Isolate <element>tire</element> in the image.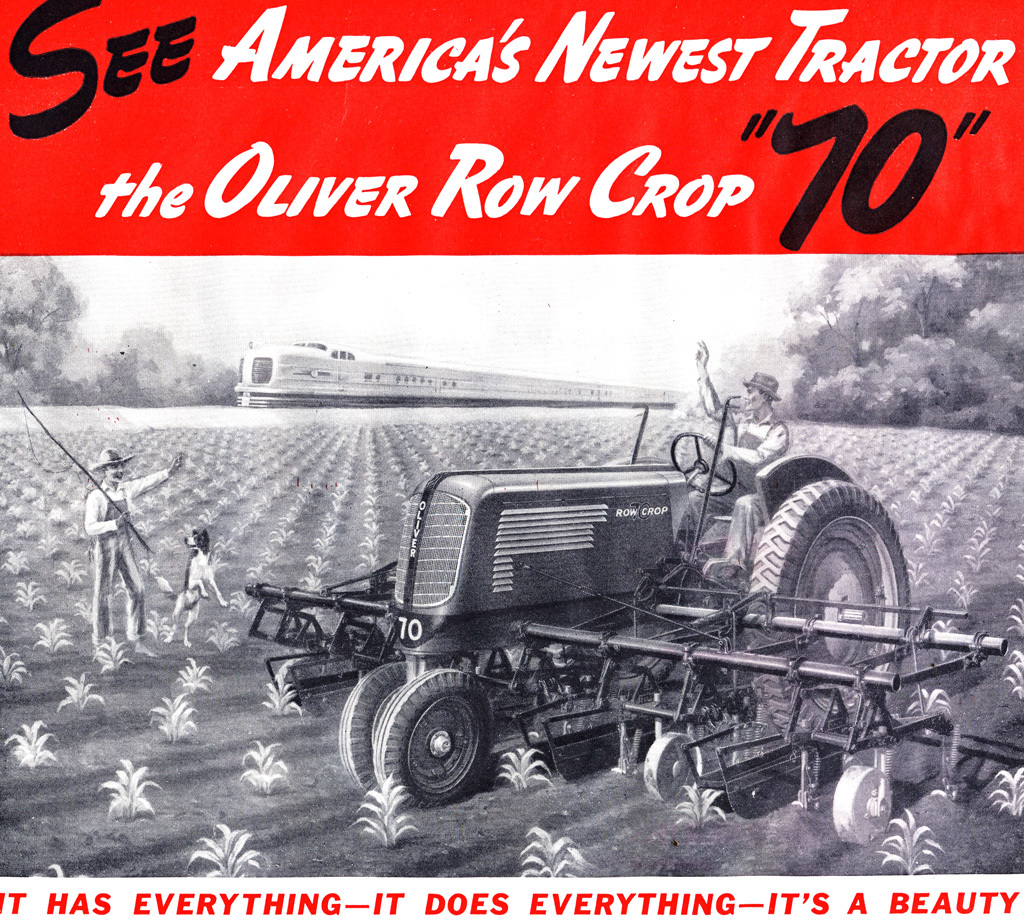
Isolated region: (left=335, top=661, right=440, bottom=795).
